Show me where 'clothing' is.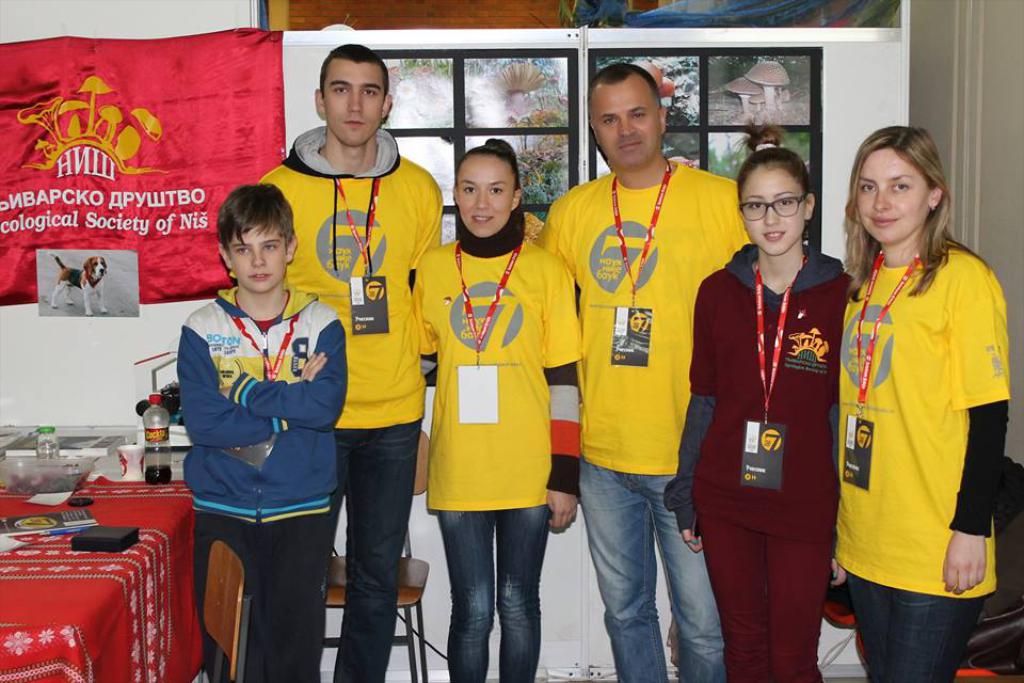
'clothing' is at box=[523, 159, 747, 682].
